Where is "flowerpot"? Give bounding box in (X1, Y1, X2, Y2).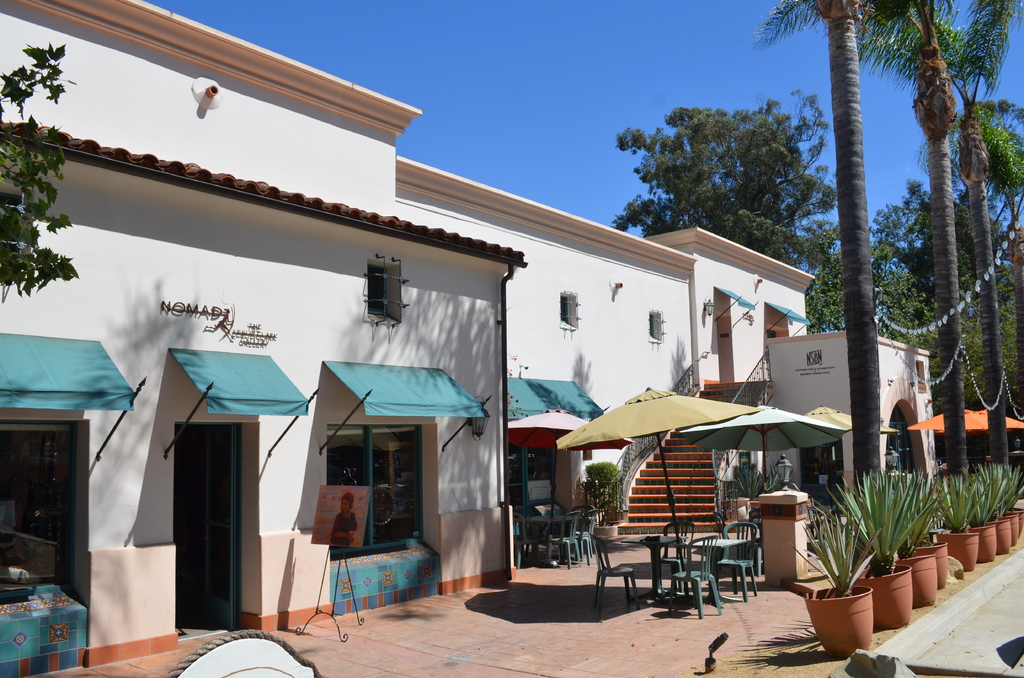
(973, 524, 994, 562).
